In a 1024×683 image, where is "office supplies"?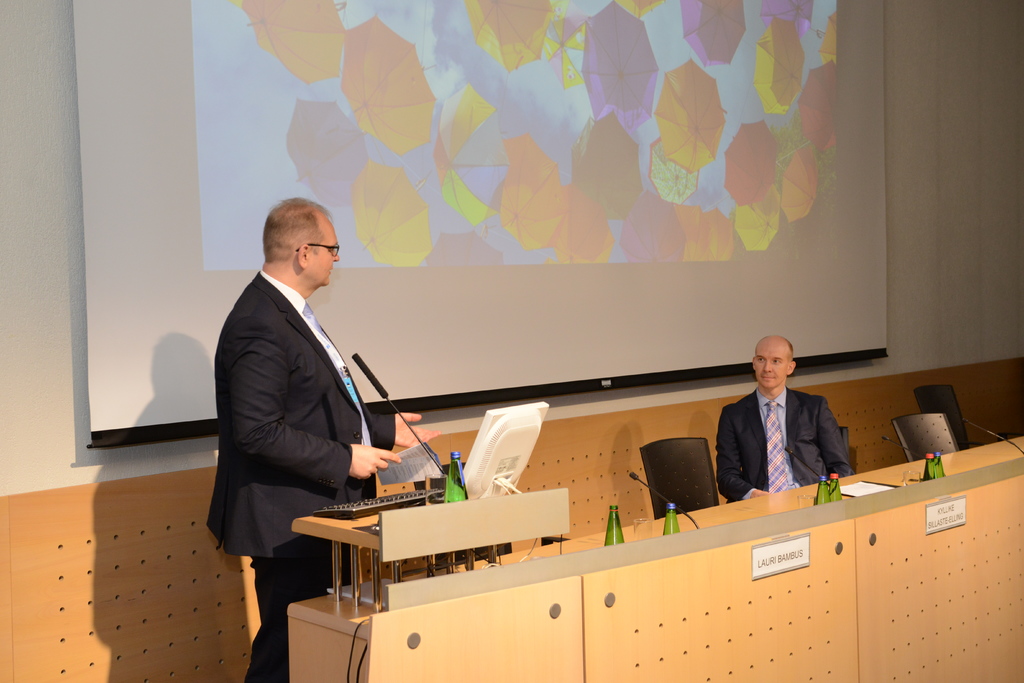
<box>467,399,541,498</box>.
